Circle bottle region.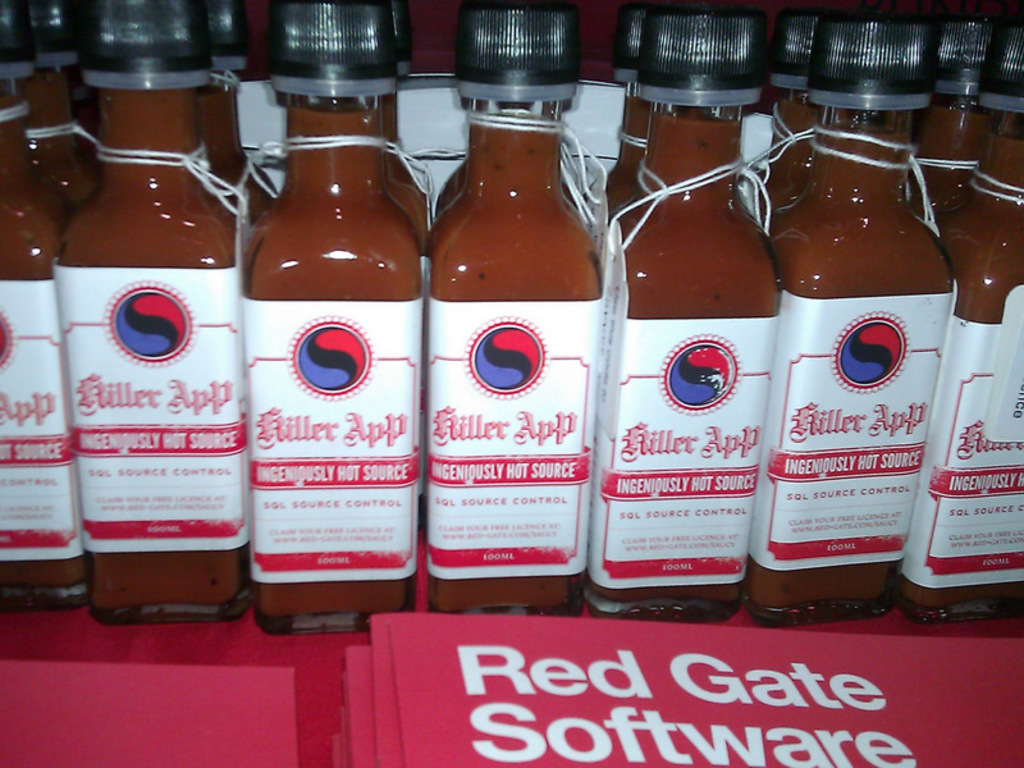
Region: select_region(591, 14, 659, 236).
